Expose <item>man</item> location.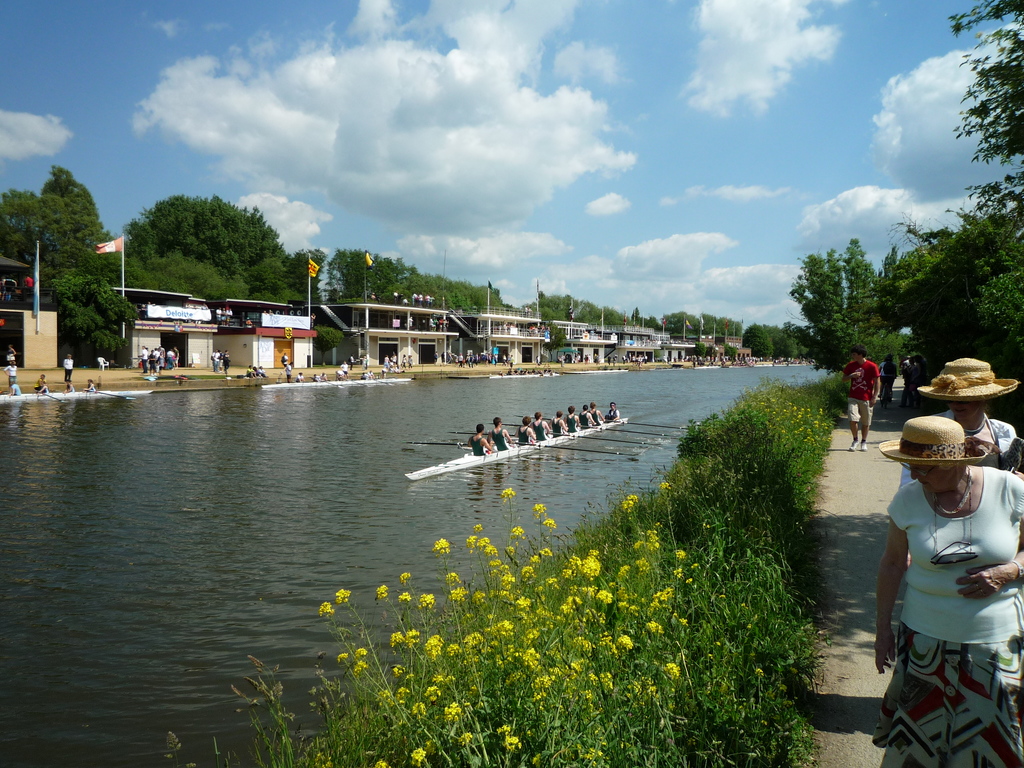
Exposed at 10:376:24:396.
